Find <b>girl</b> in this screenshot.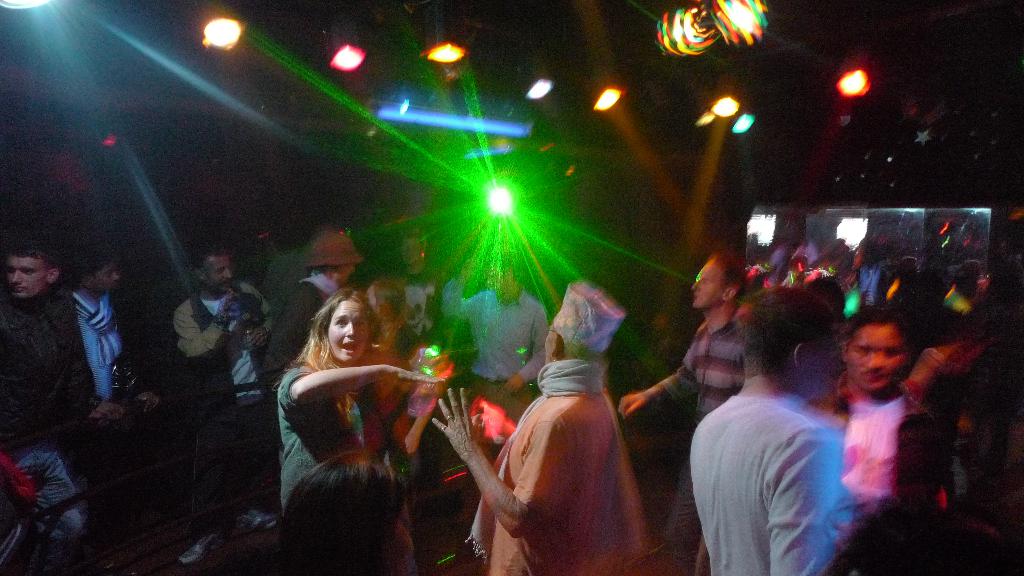
The bounding box for <b>girl</b> is [left=276, top=289, right=445, bottom=506].
